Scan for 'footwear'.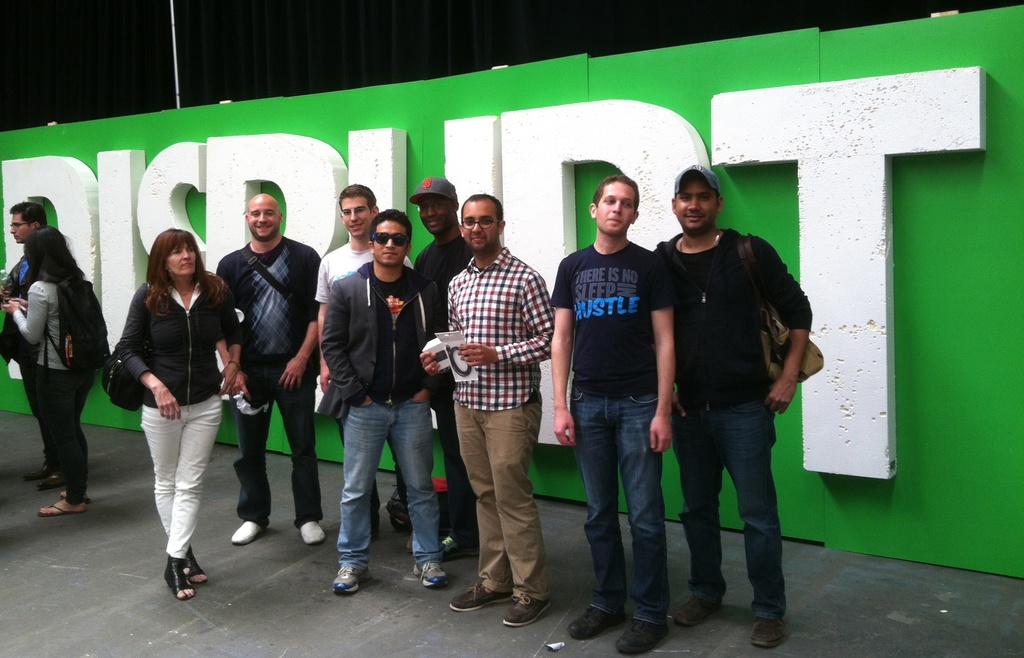
Scan result: detection(614, 618, 672, 654).
